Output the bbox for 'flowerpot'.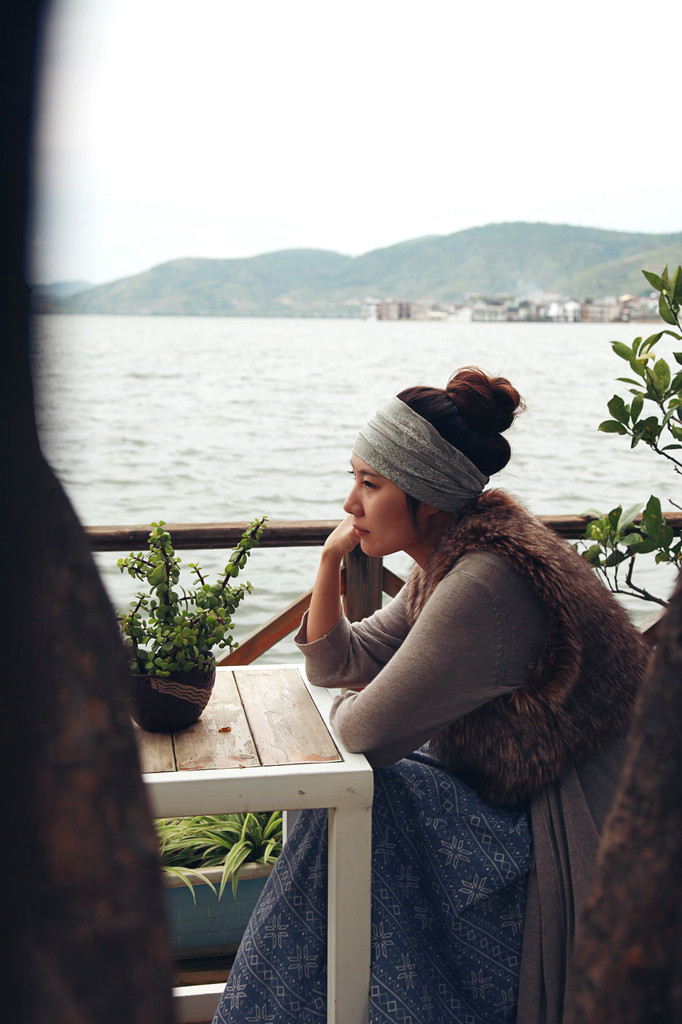
locate(120, 648, 218, 735).
